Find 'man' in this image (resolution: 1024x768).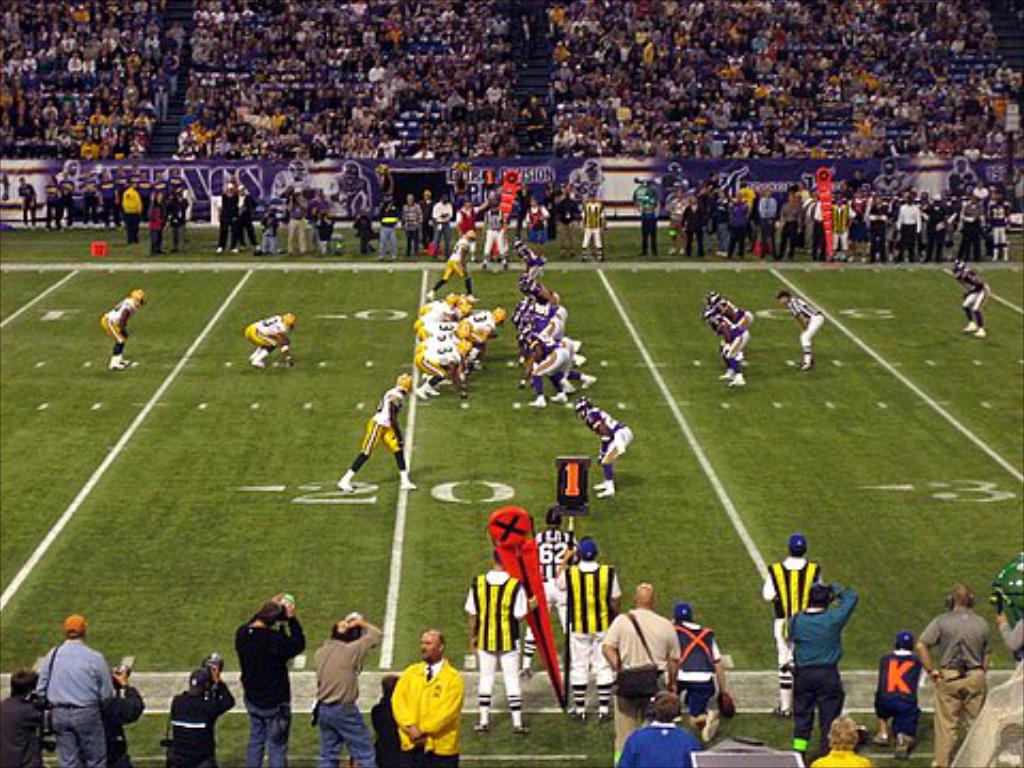
l=909, t=585, r=990, b=766.
